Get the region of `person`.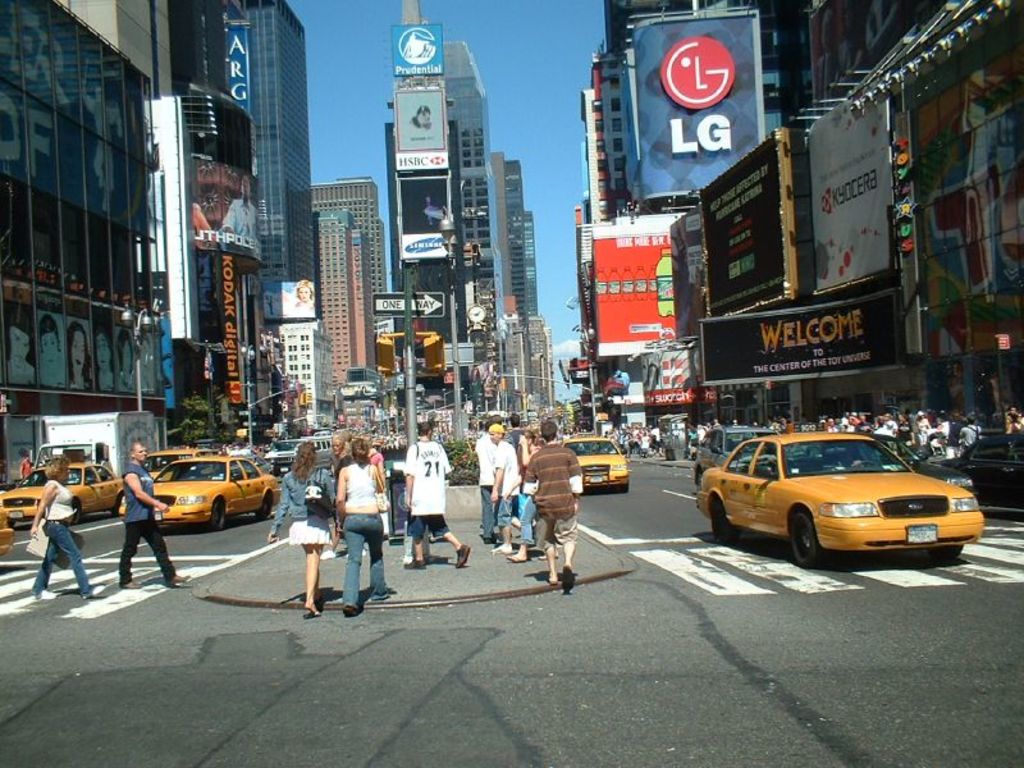
(x1=466, y1=416, x2=498, y2=540).
